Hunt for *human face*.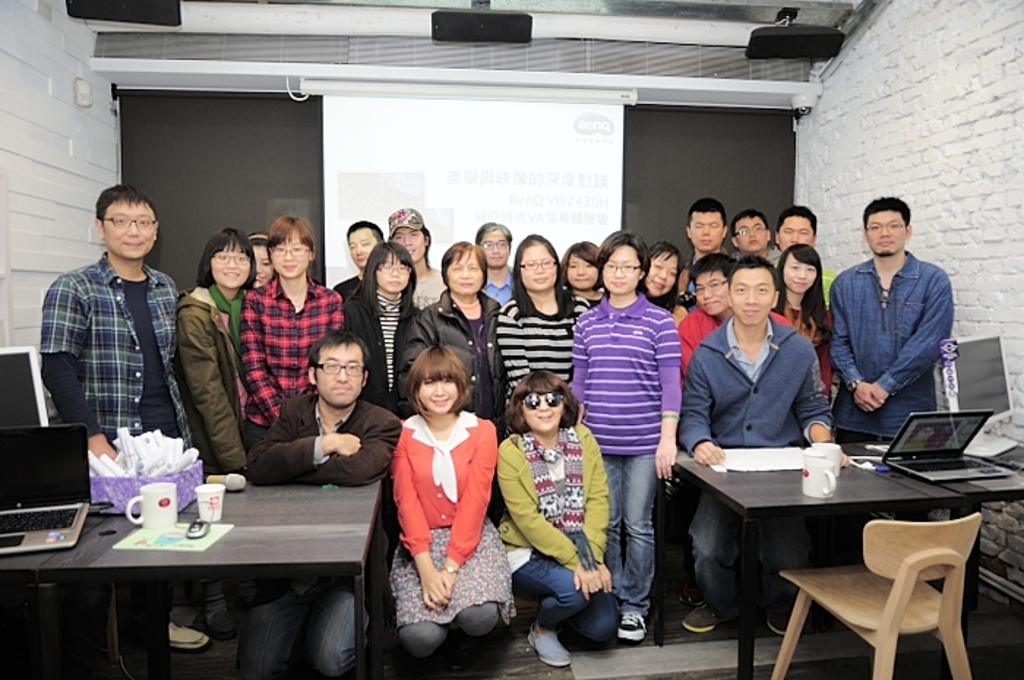
Hunted down at (left=104, top=200, right=152, bottom=252).
